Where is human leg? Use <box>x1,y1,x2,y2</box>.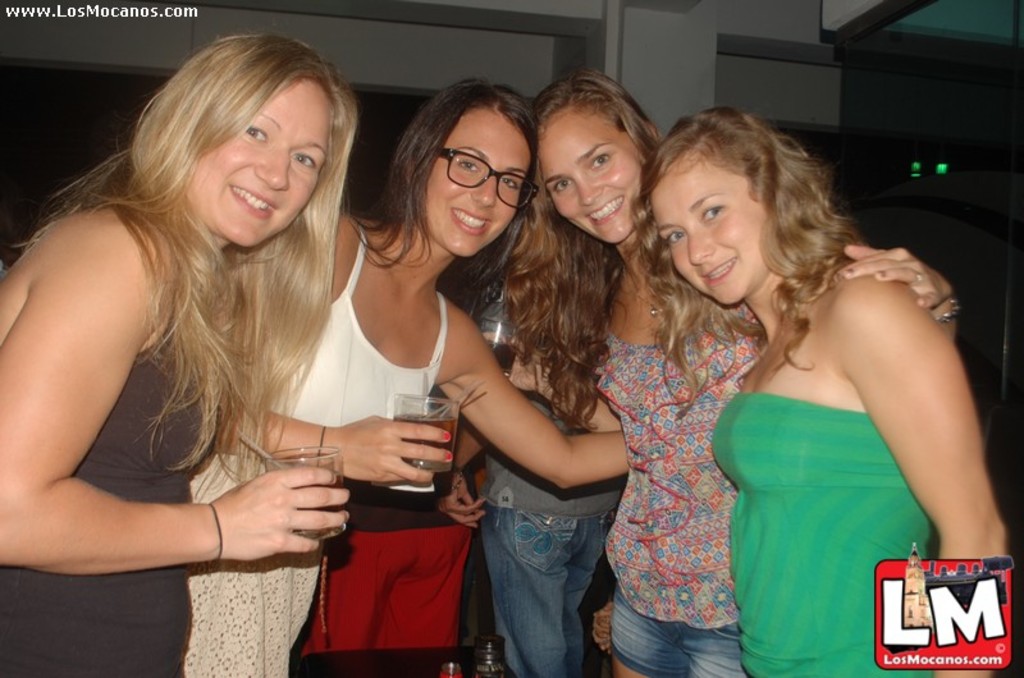
<box>608,617,664,677</box>.
